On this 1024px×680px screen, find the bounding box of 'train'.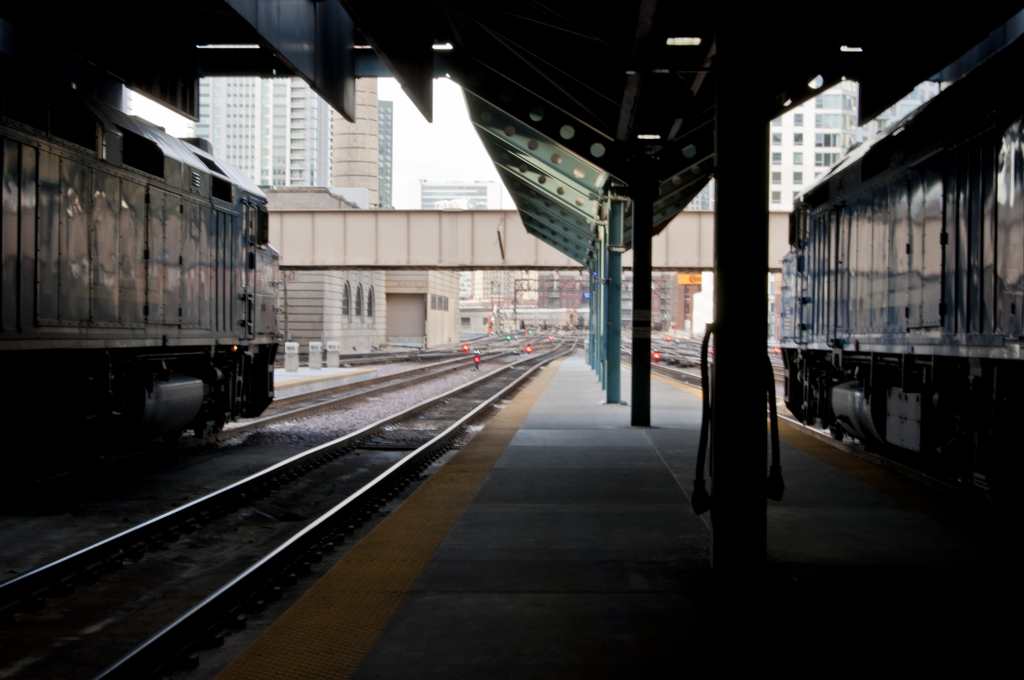
Bounding box: bbox(0, 45, 282, 444).
